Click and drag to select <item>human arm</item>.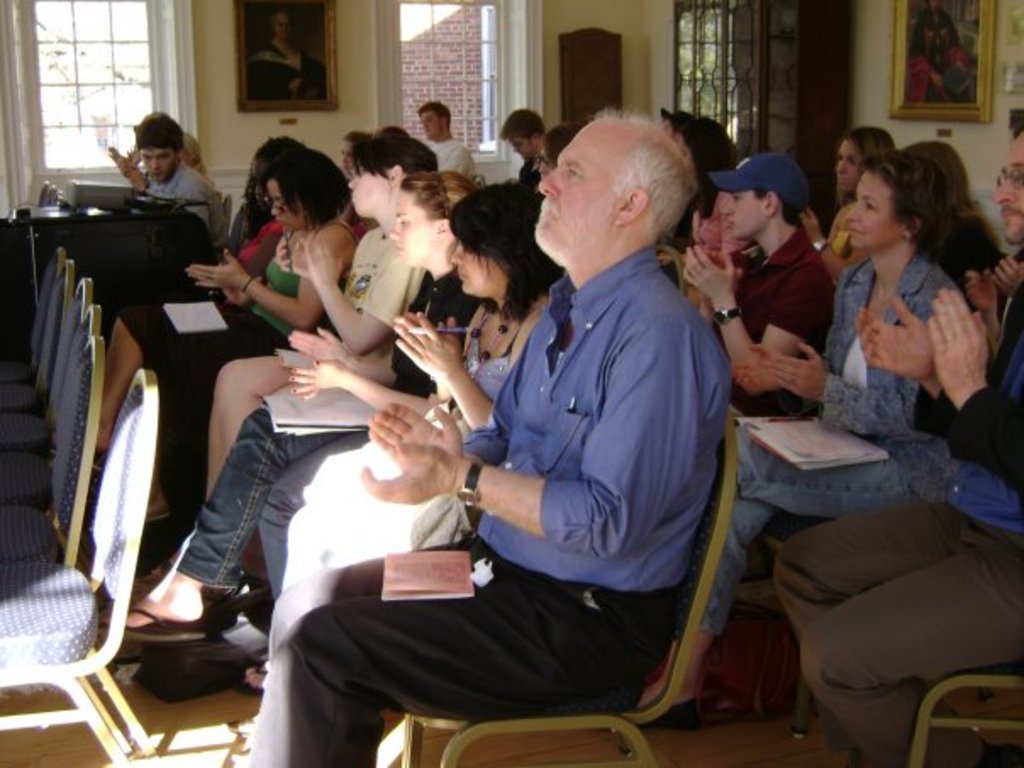
Selection: BBox(288, 353, 446, 415).
